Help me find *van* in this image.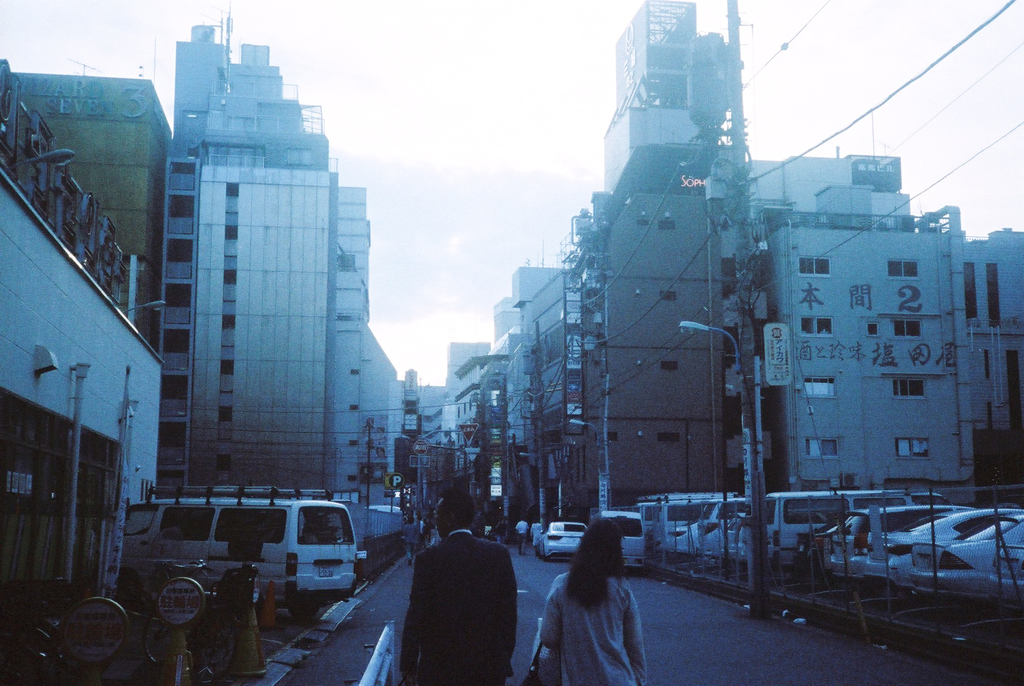
Found it: (765,486,955,567).
